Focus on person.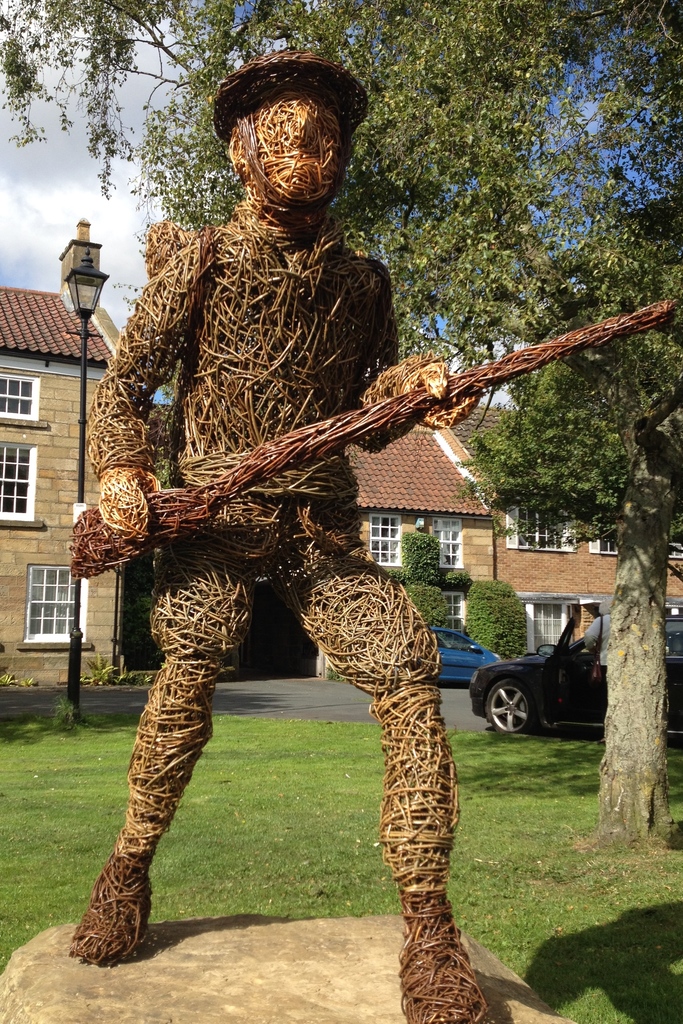
Focused at rect(107, 88, 586, 1001).
